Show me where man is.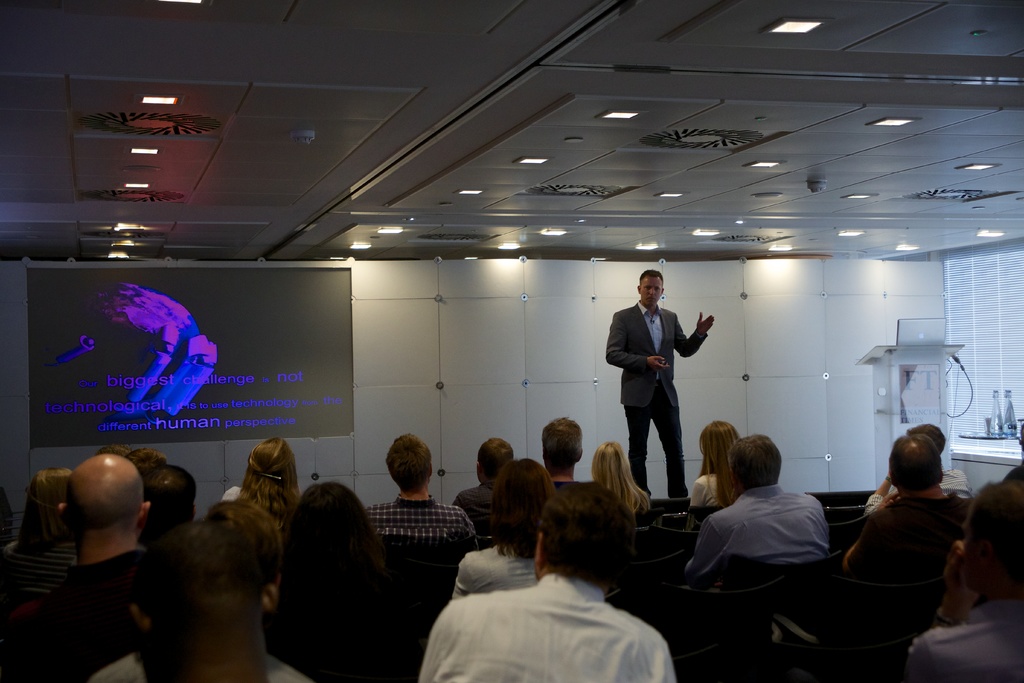
man is at crop(456, 436, 514, 514).
